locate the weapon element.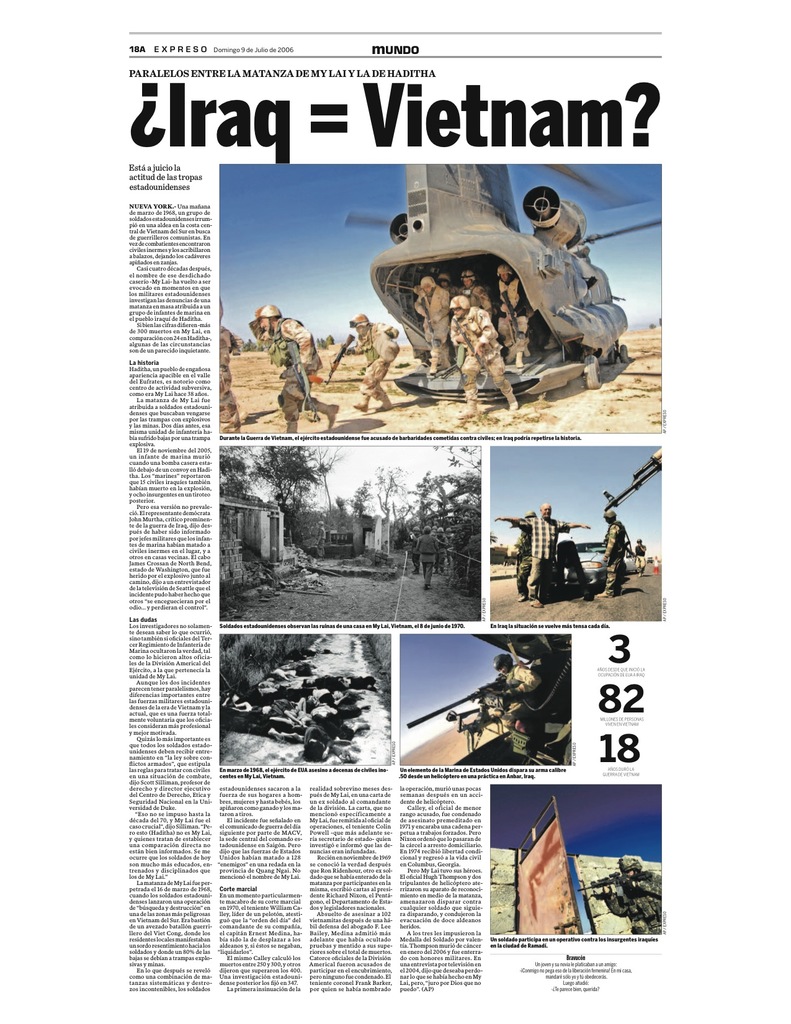
Element bbox: x1=601, y1=440, x2=664, y2=514.
